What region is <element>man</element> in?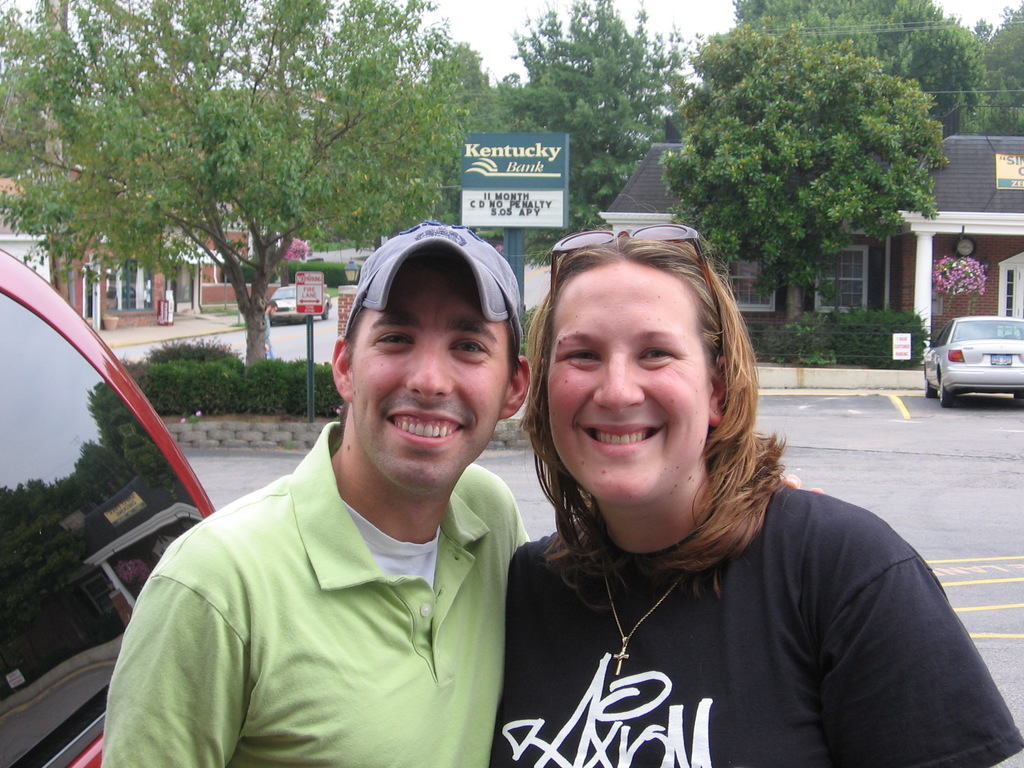
BBox(138, 232, 563, 758).
